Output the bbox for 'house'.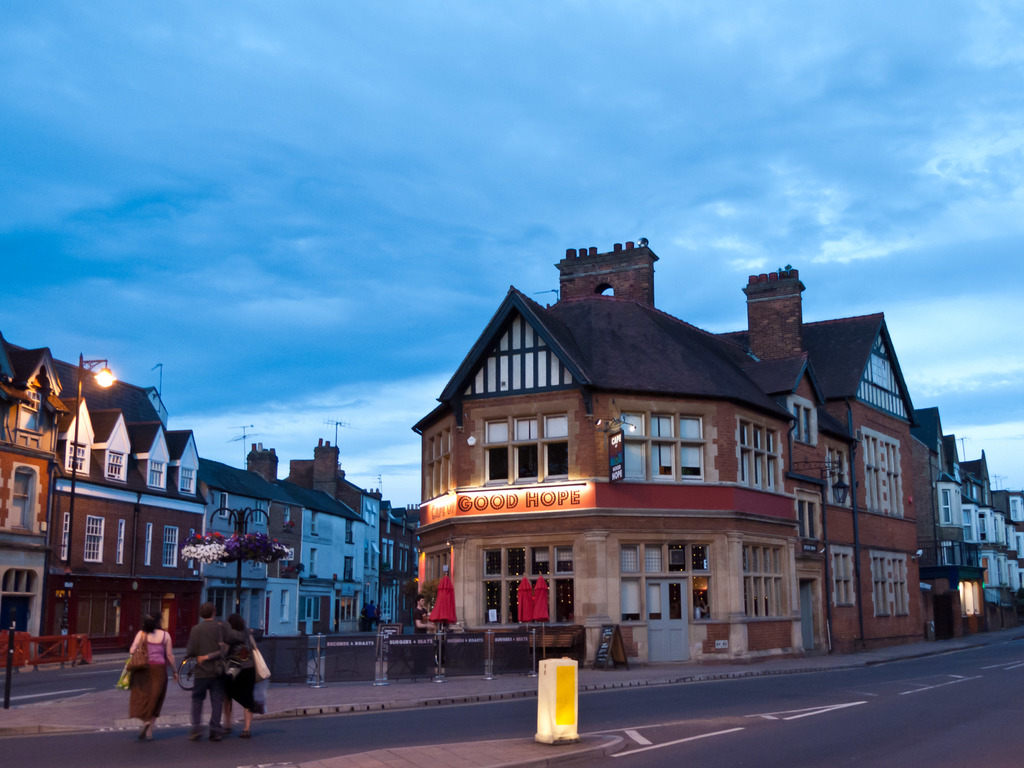
412:233:1022:672.
